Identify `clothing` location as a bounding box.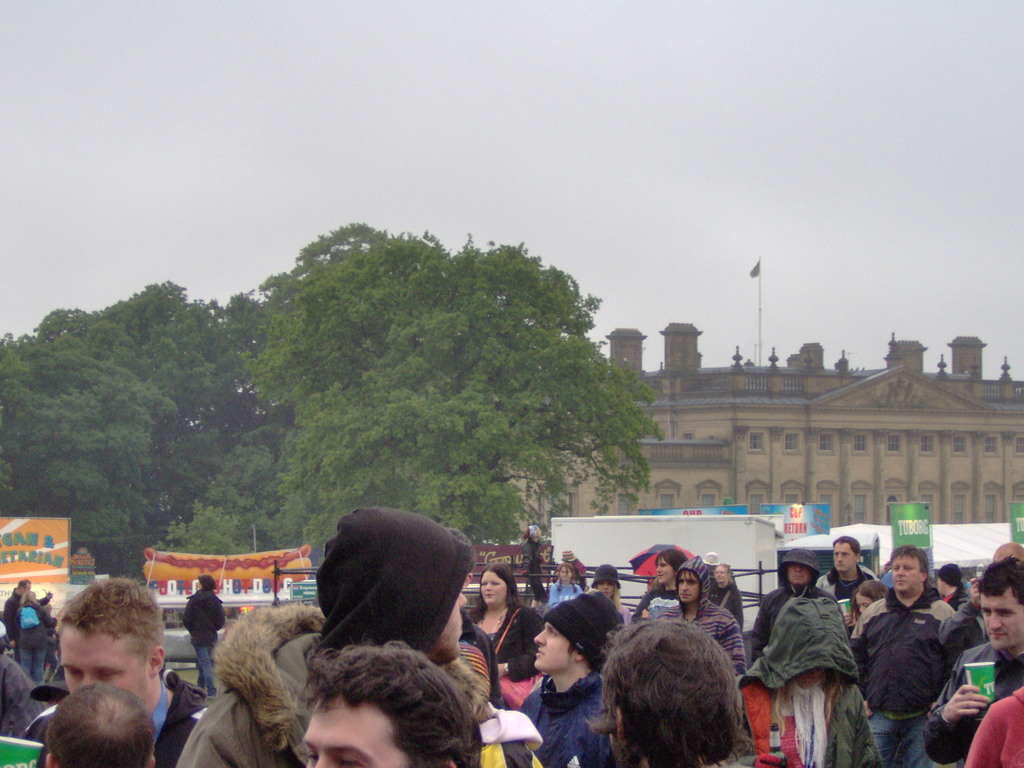
l=554, t=556, r=591, b=587.
